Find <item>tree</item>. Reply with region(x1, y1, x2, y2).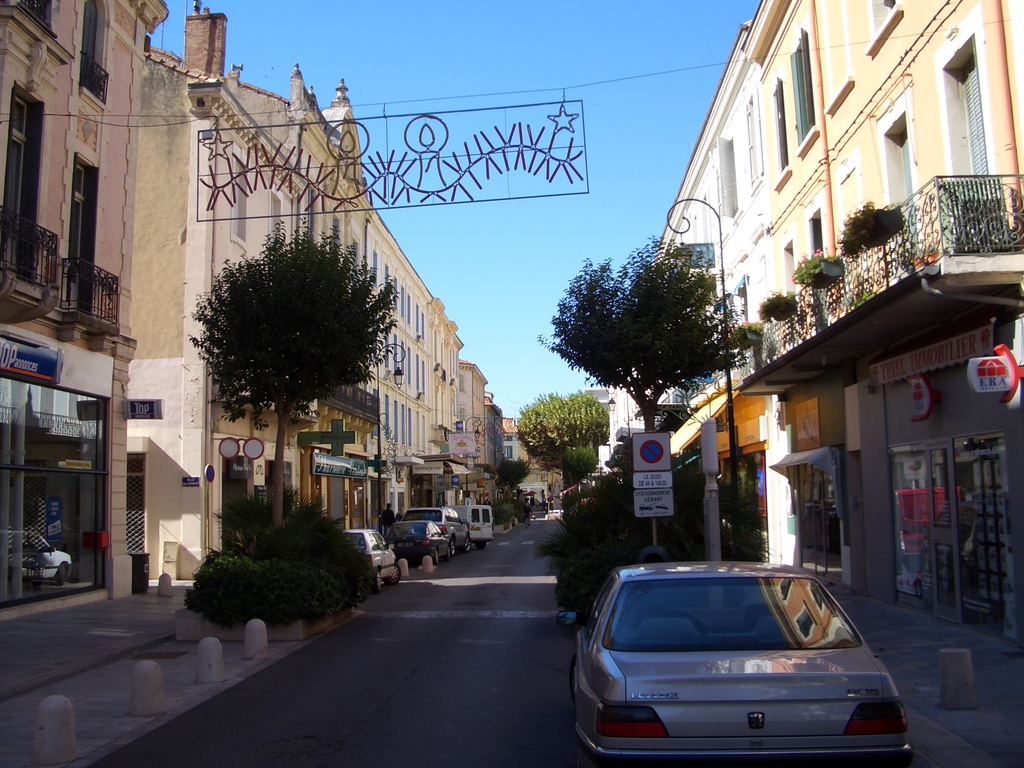
region(544, 239, 761, 433).
